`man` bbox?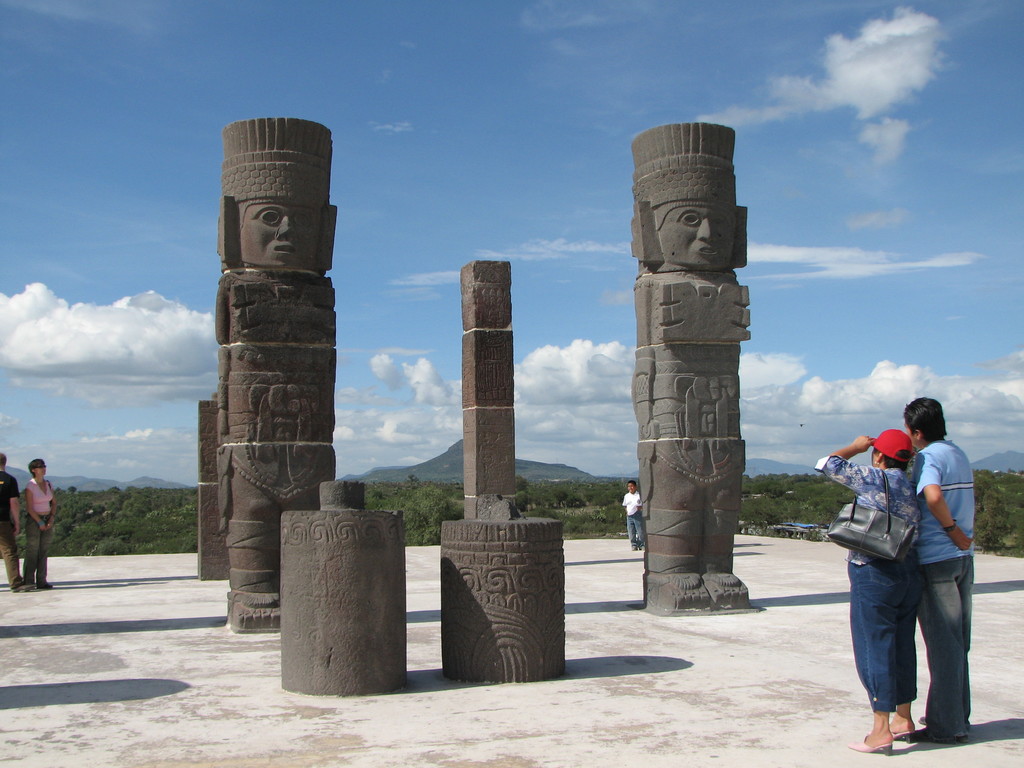
select_region(0, 463, 26, 586)
